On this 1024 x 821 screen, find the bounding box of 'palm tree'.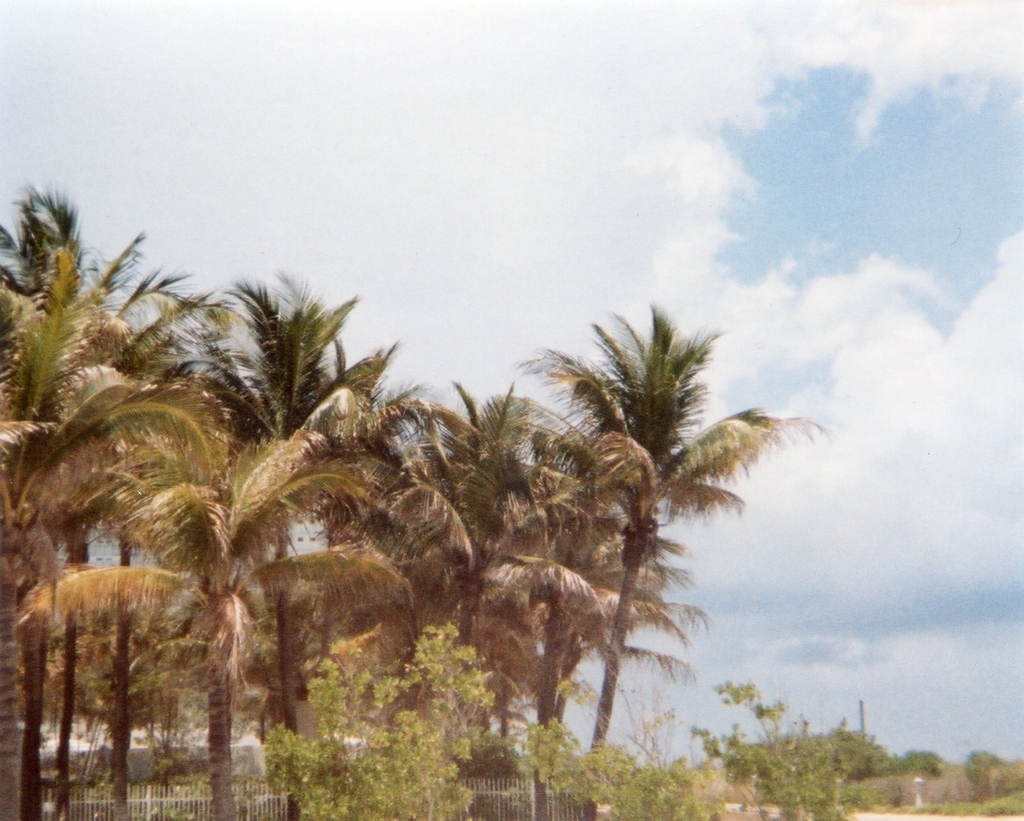
Bounding box: Rect(195, 286, 346, 704).
